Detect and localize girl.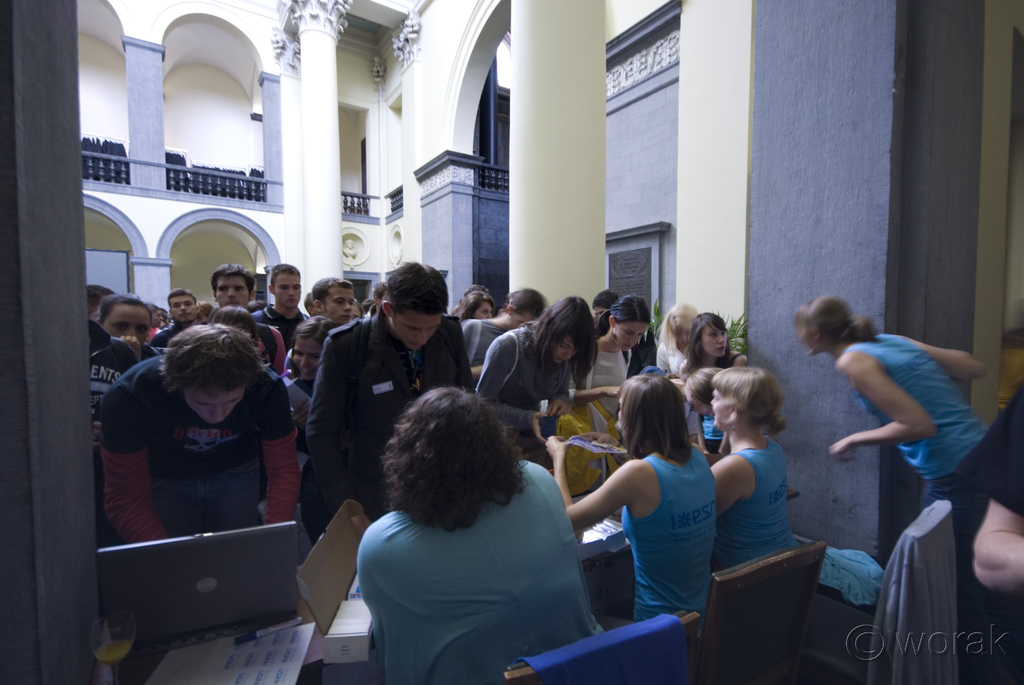
Localized at <bbox>792, 297, 991, 510</bbox>.
